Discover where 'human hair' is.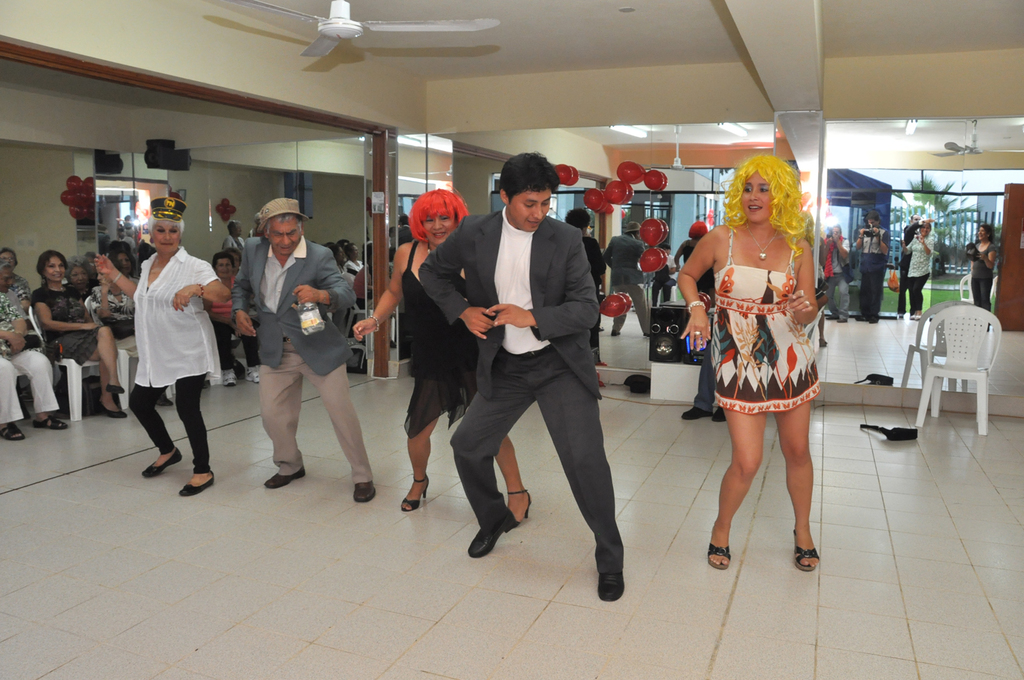
Discovered at <bbox>147, 212, 187, 239</bbox>.
